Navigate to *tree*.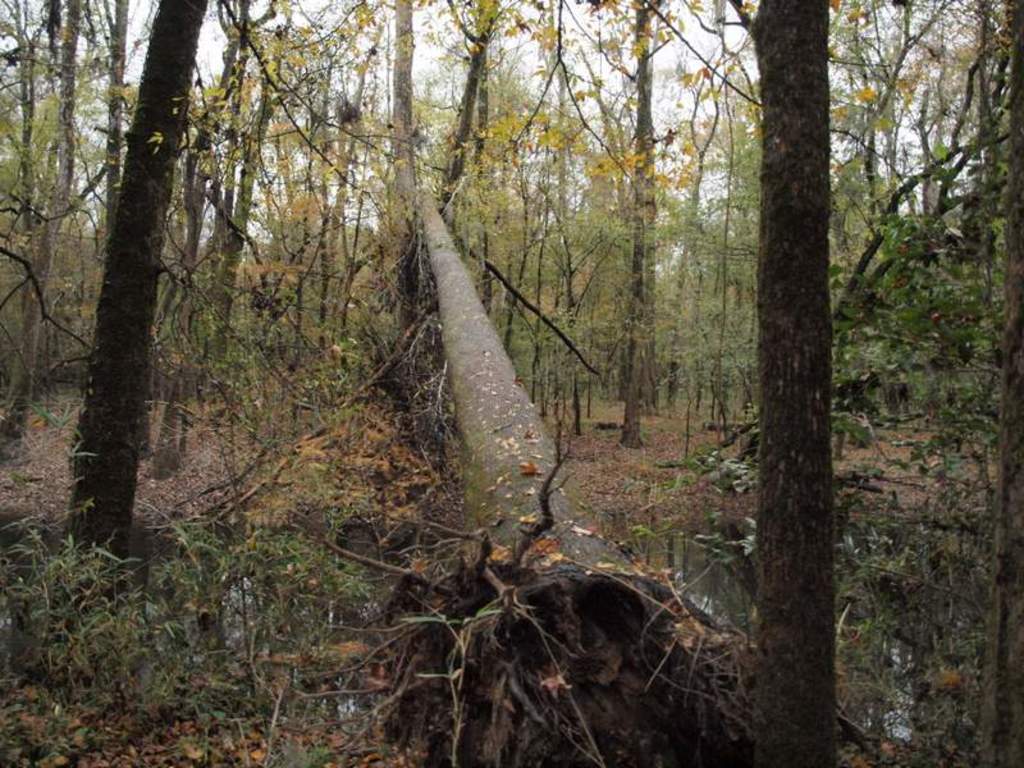
Navigation target: <bbox>288, 5, 393, 466</bbox>.
